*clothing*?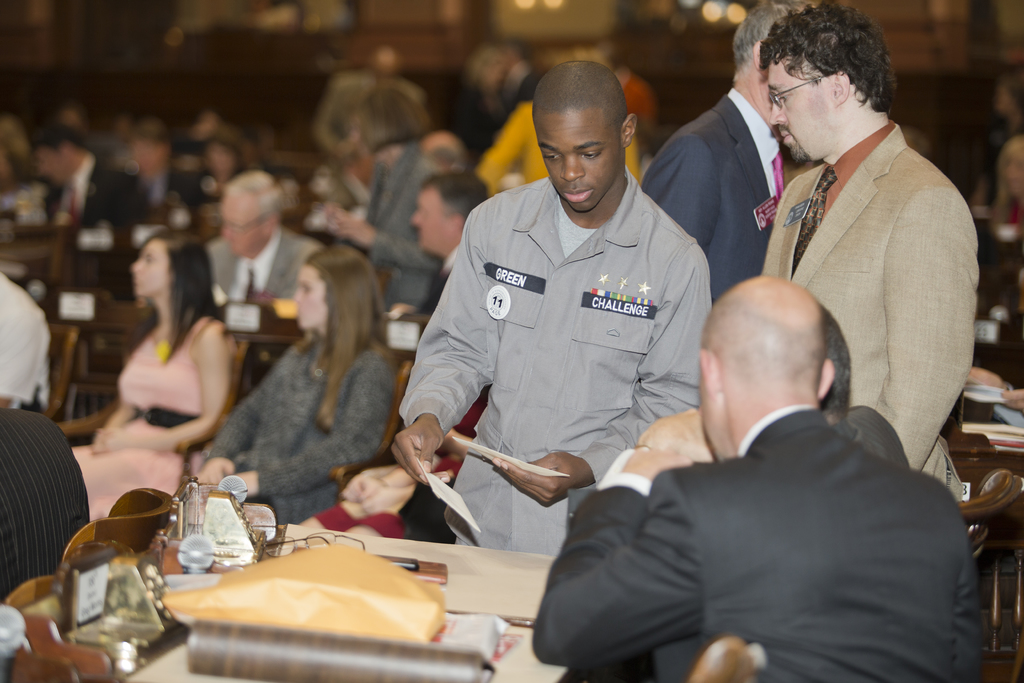
[641,88,788,302]
